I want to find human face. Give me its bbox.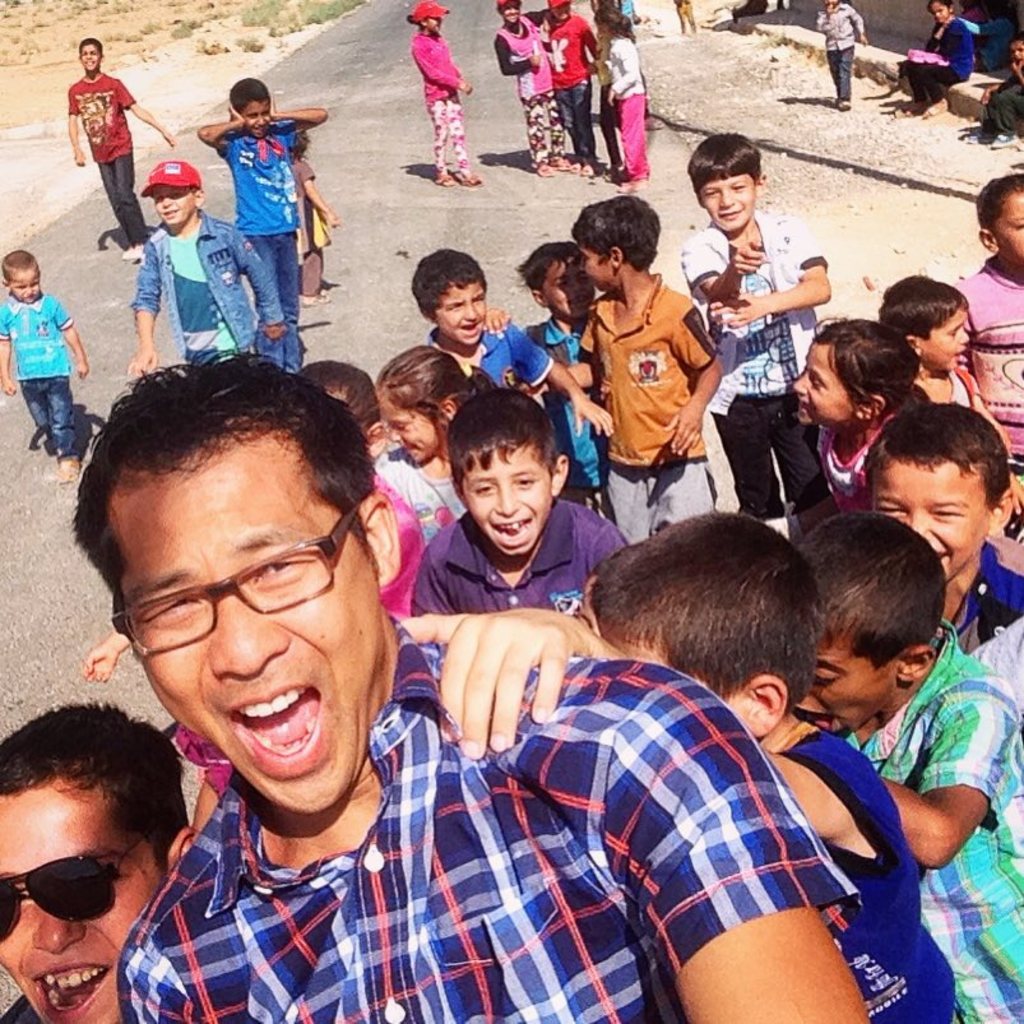
l=379, t=399, r=443, b=465.
